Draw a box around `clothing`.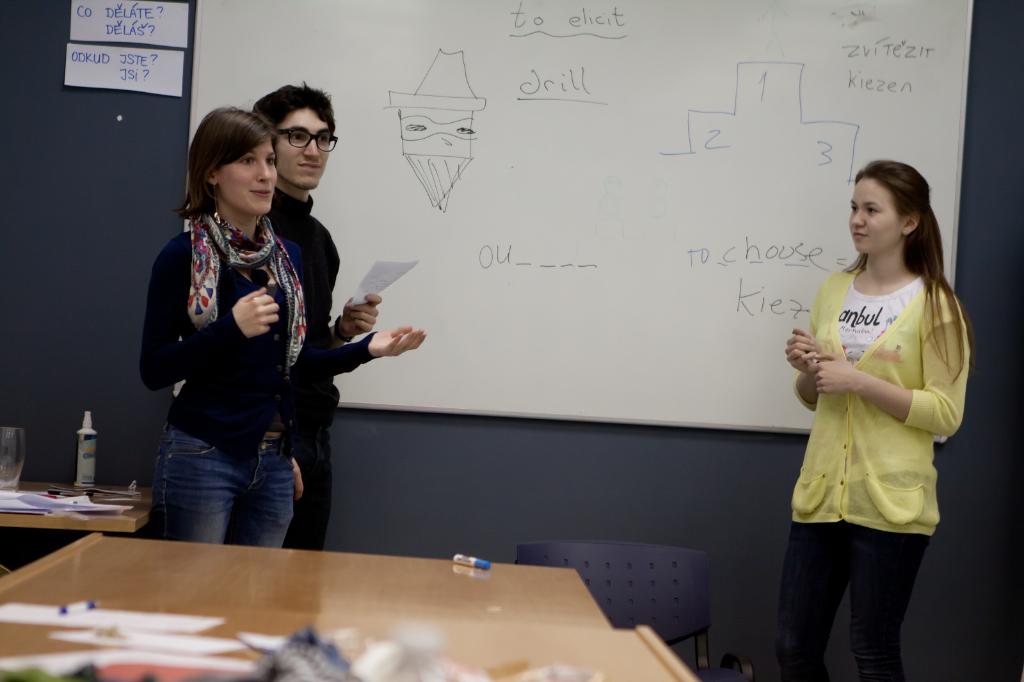
140/215/303/544.
